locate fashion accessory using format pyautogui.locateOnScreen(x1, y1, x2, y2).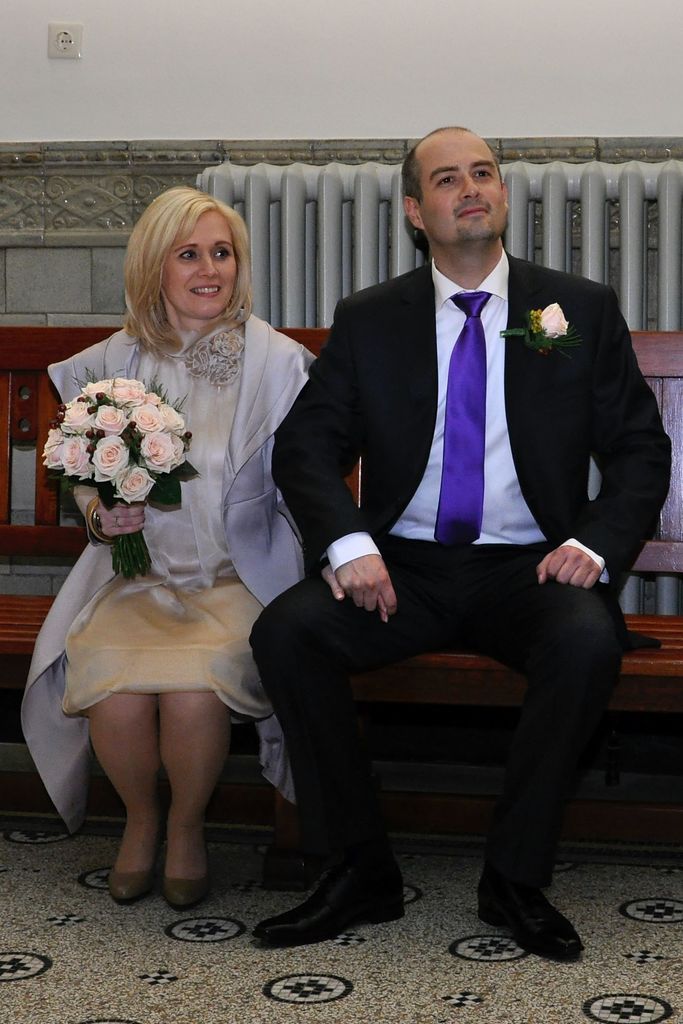
pyautogui.locateOnScreen(109, 846, 163, 902).
